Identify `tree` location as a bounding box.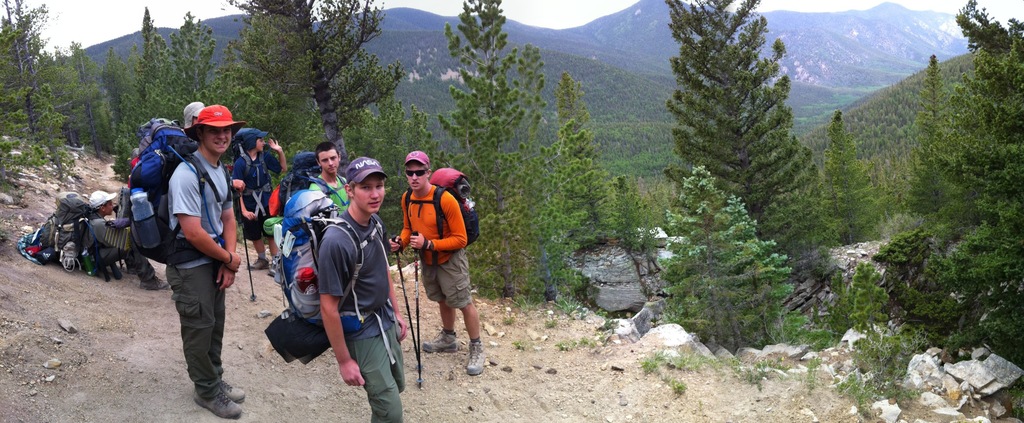
bbox=[826, 124, 878, 242].
